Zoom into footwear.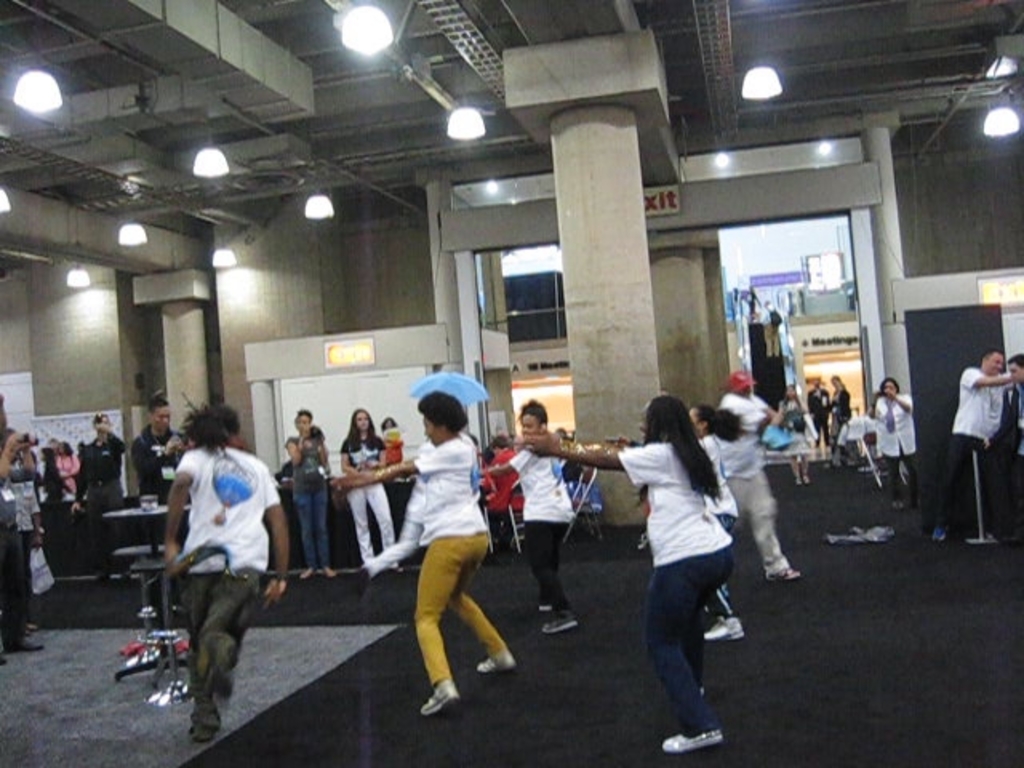
Zoom target: [left=794, top=470, right=819, bottom=493].
